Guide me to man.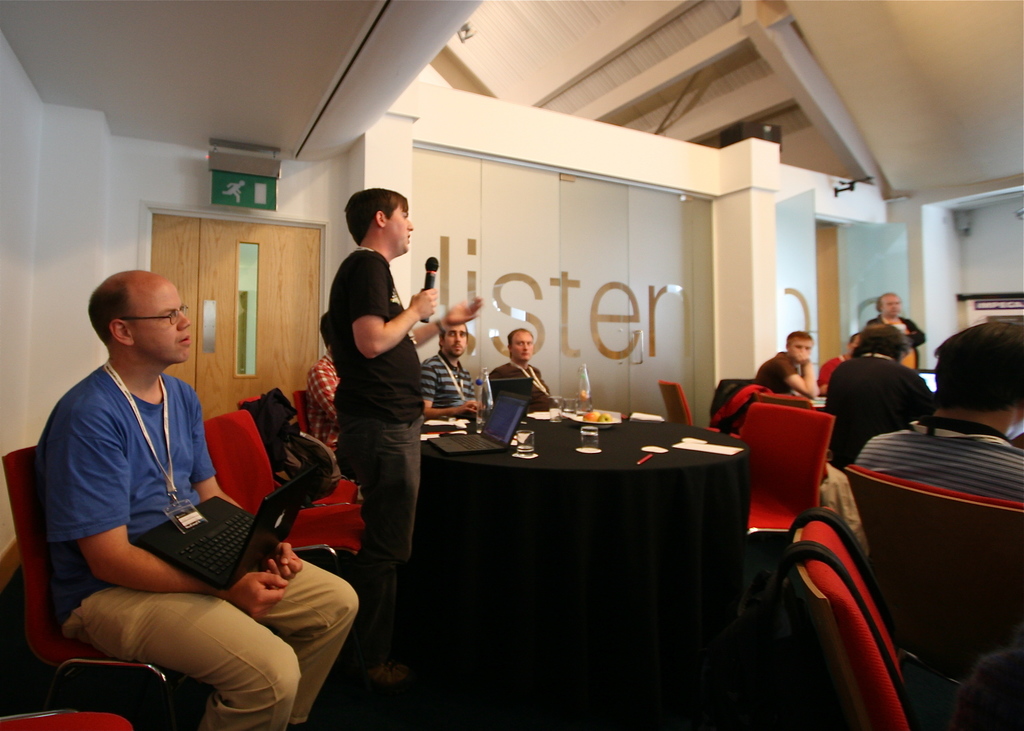
Guidance: [337,184,482,679].
